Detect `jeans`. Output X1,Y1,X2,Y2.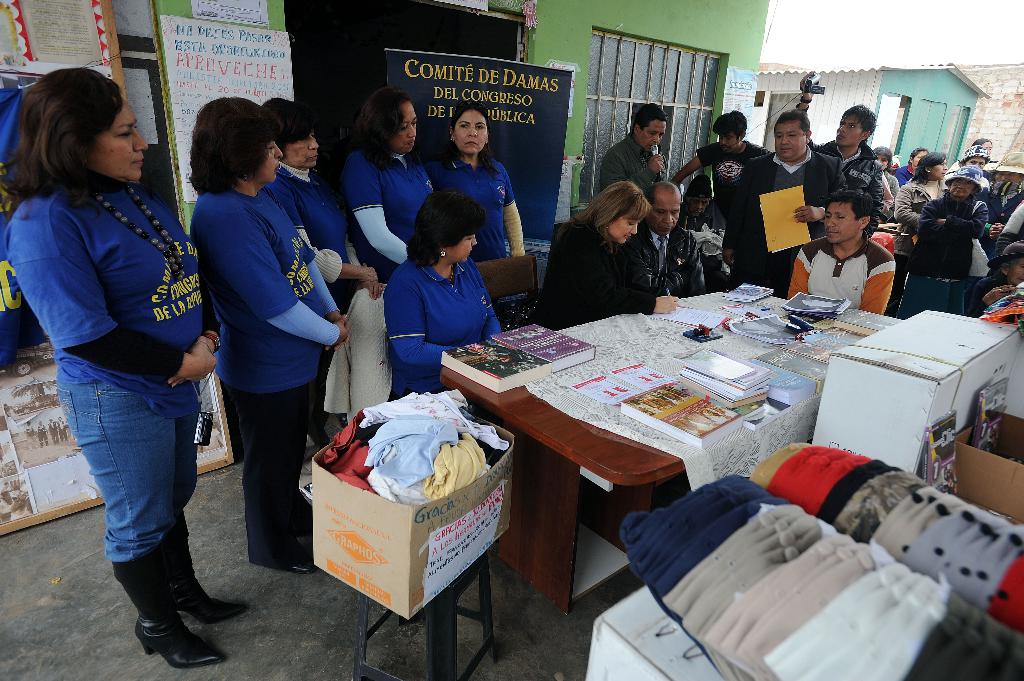
52,379,196,566.
